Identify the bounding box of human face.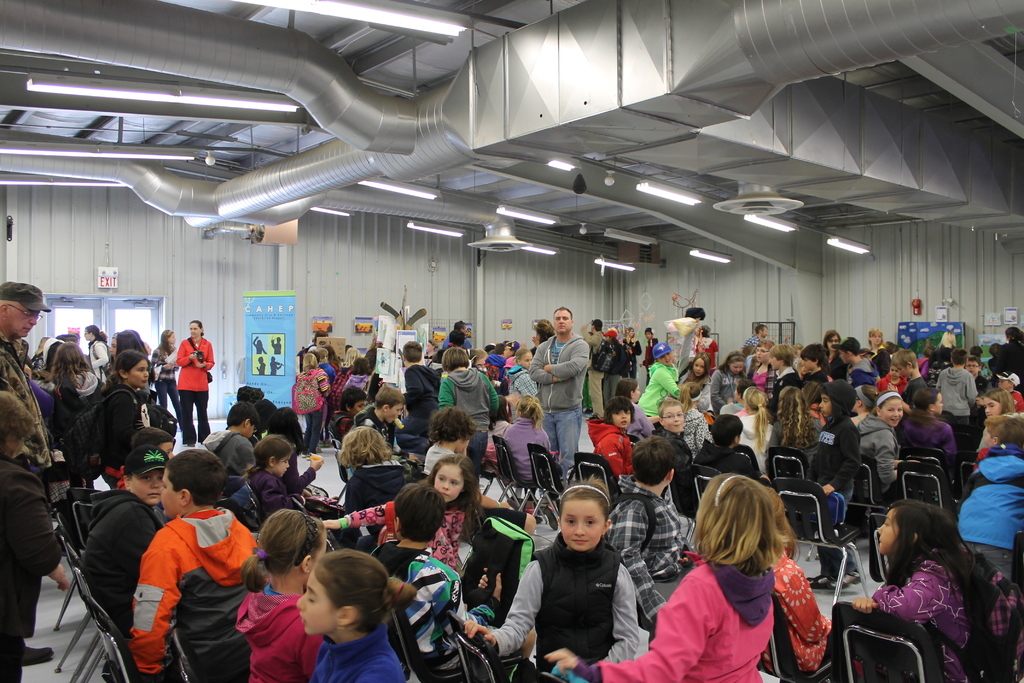
detection(986, 400, 1002, 415).
